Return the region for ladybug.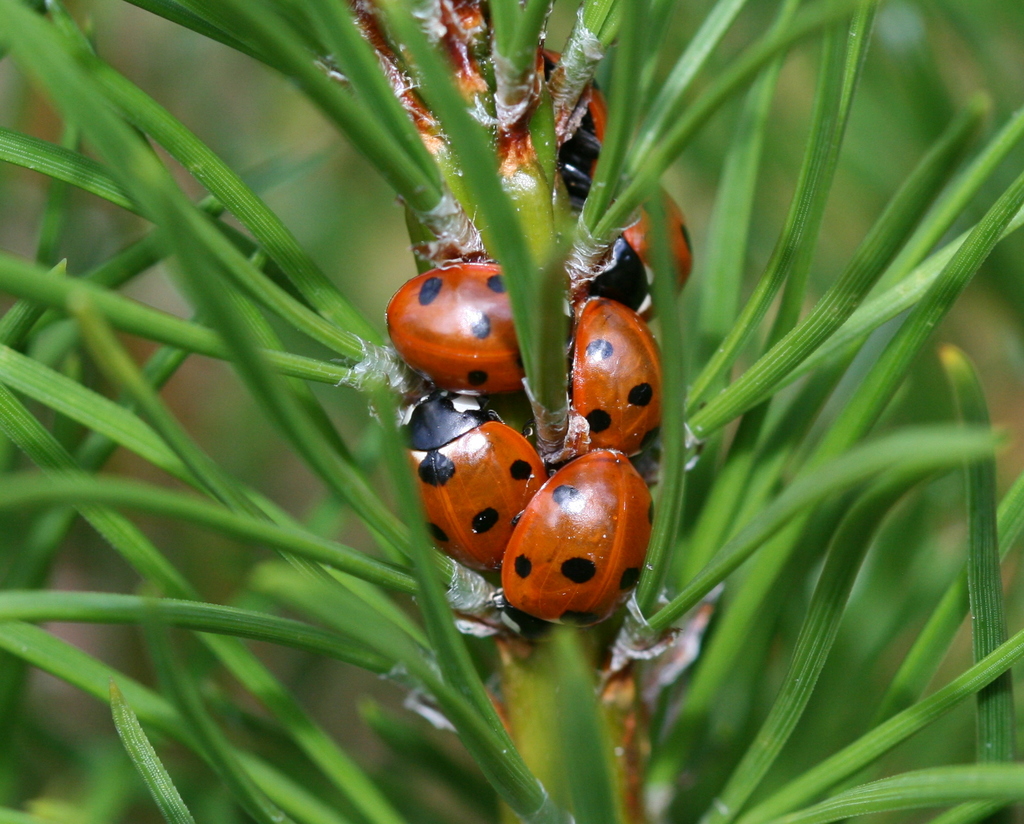
583,180,696,314.
